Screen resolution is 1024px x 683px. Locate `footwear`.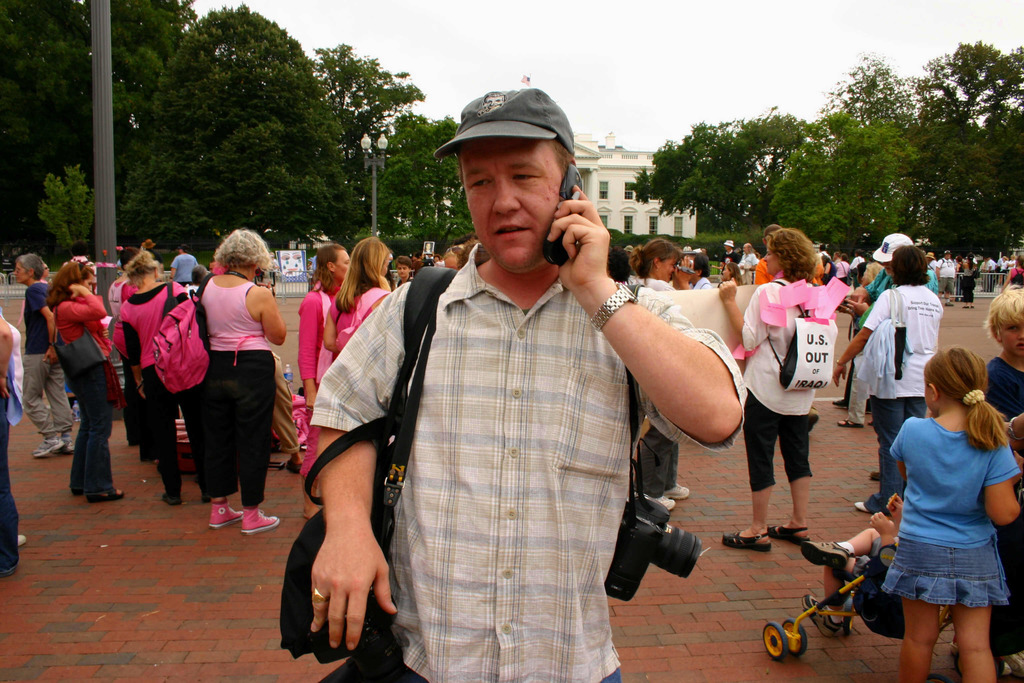
<box>868,468,882,481</box>.
